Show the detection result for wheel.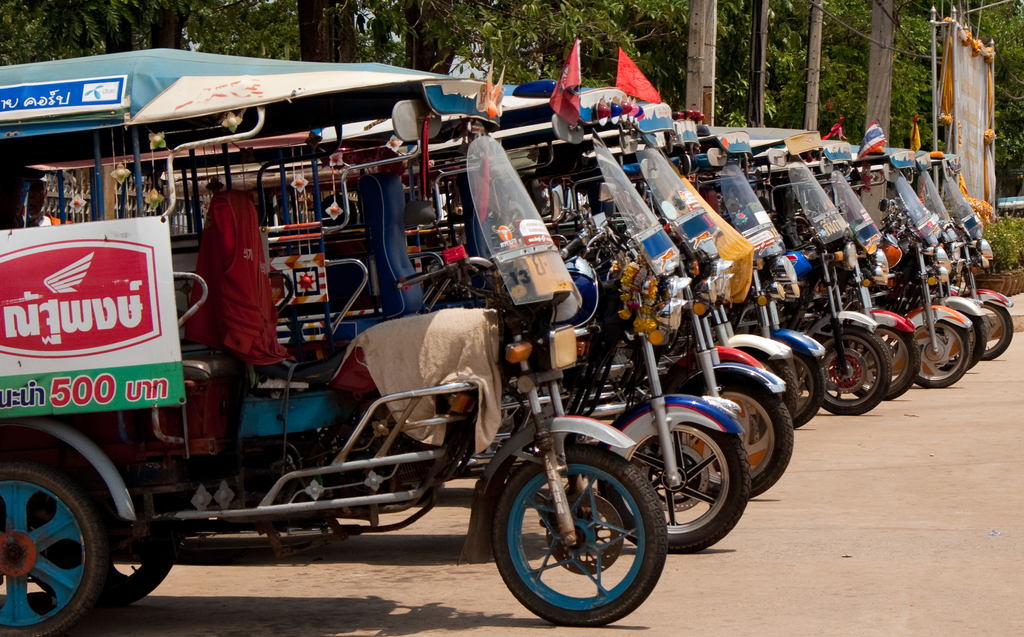
pyautogui.locateOnScreen(787, 347, 825, 429).
